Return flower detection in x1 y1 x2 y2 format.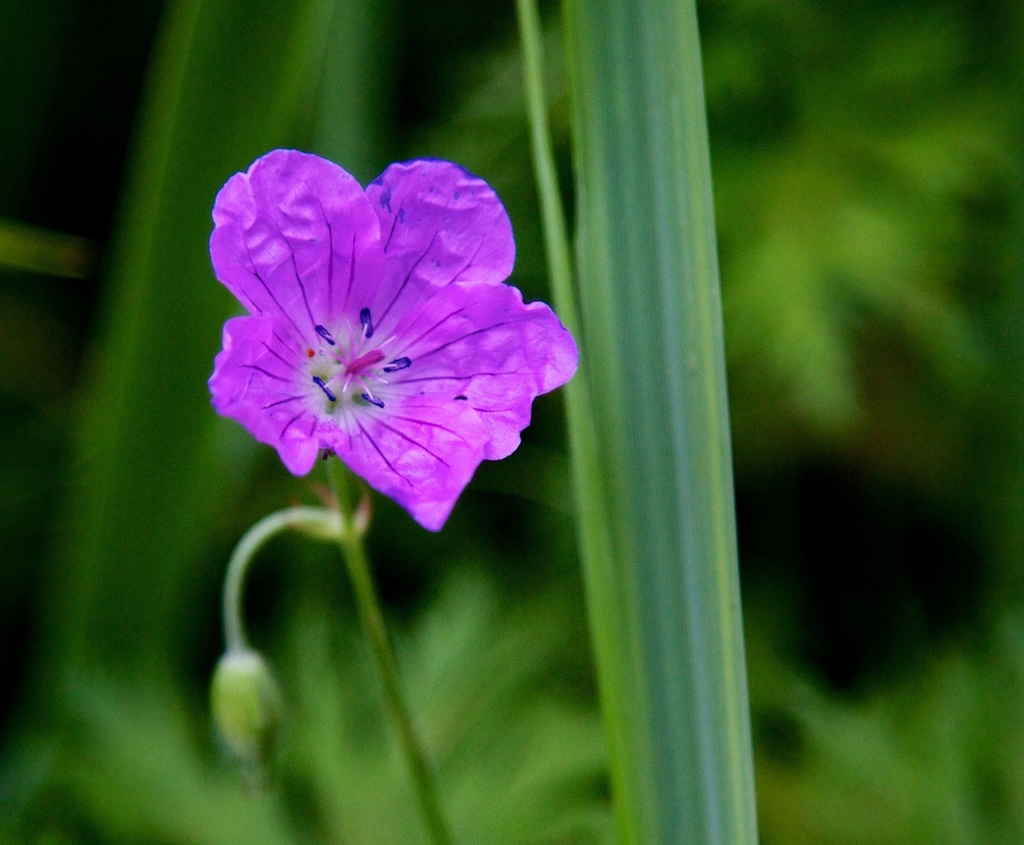
186 139 580 555.
